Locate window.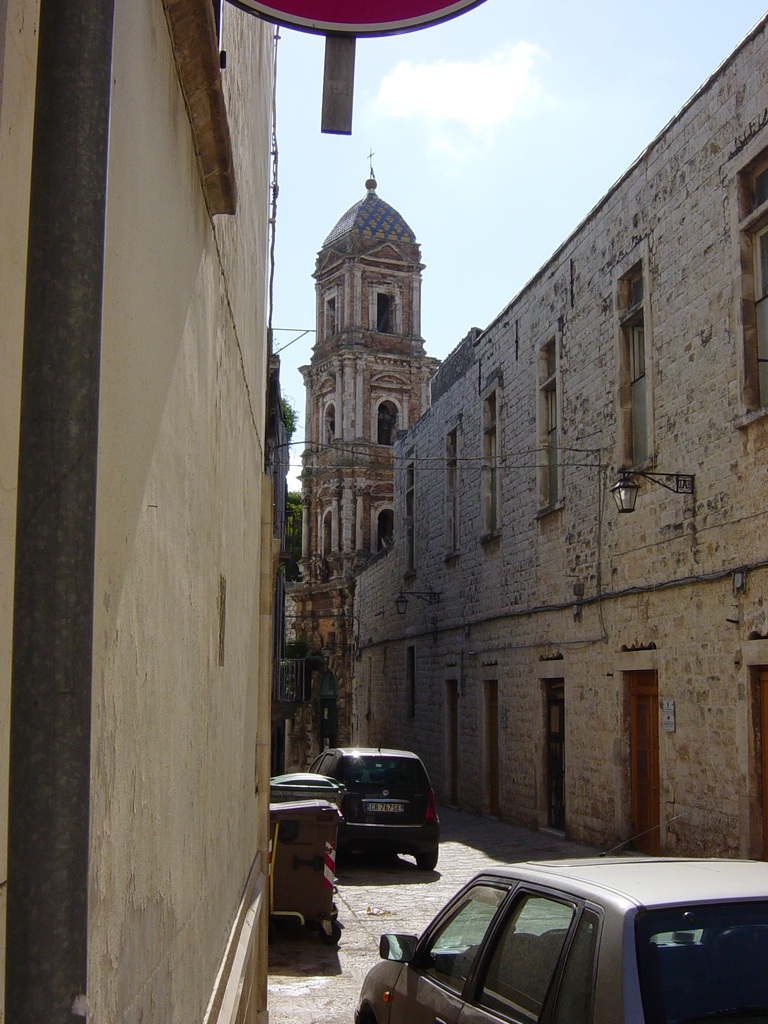
Bounding box: bbox(406, 462, 419, 578).
